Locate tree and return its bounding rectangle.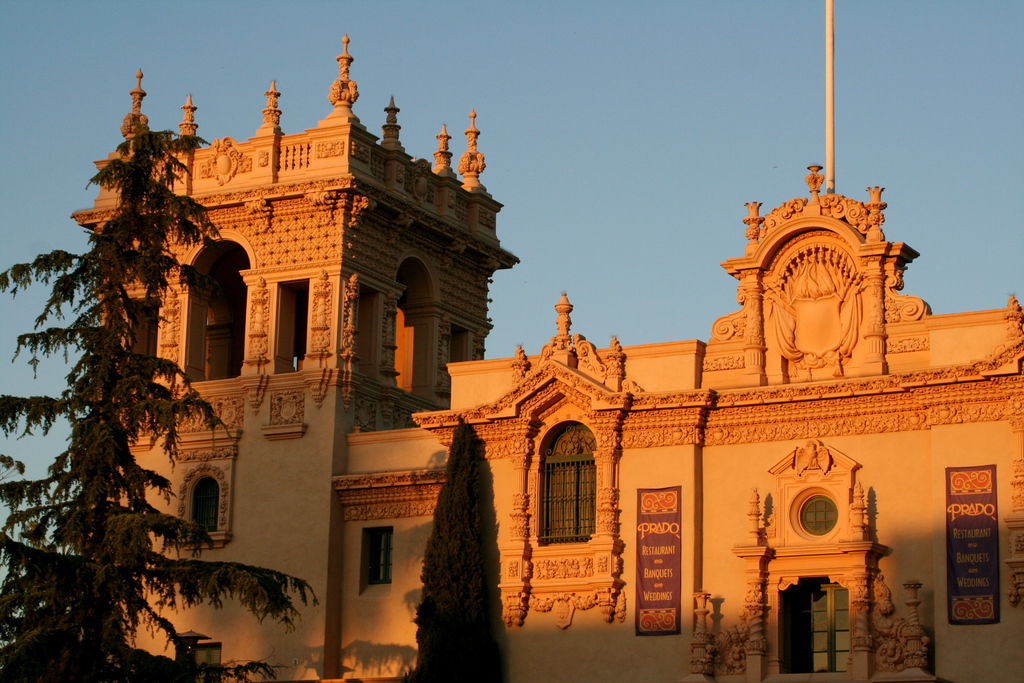
x1=0 y1=102 x2=329 y2=682.
